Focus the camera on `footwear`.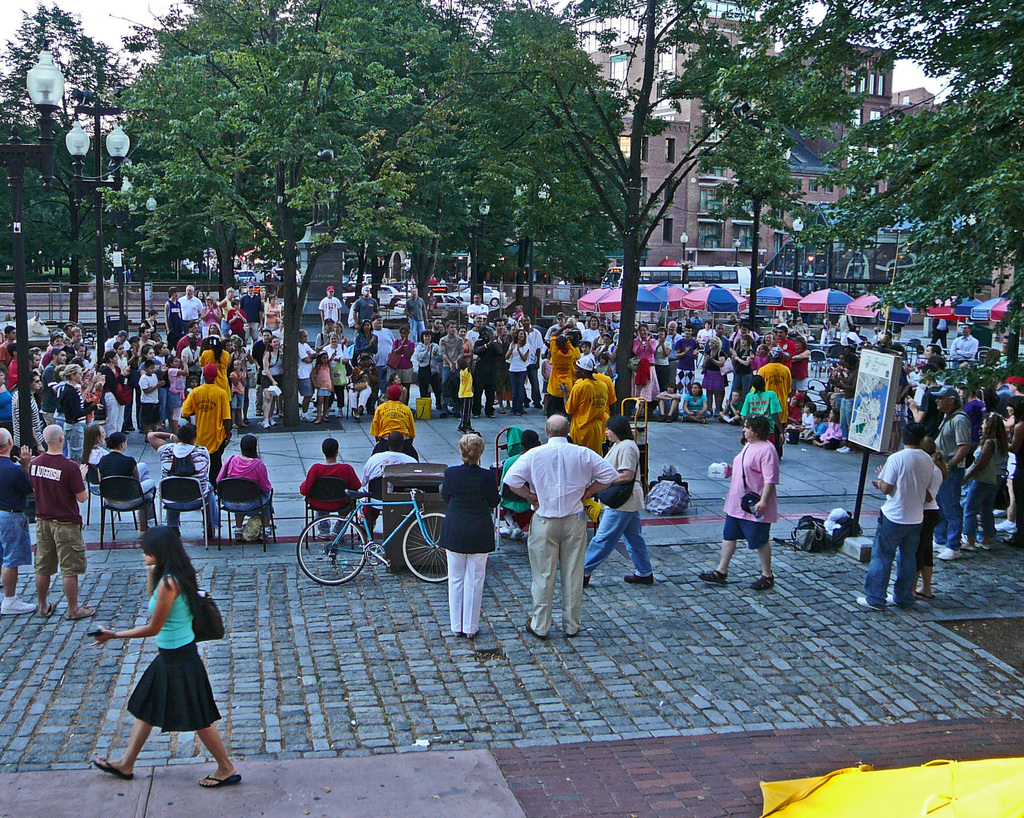
Focus region: left=511, top=522, right=525, bottom=541.
